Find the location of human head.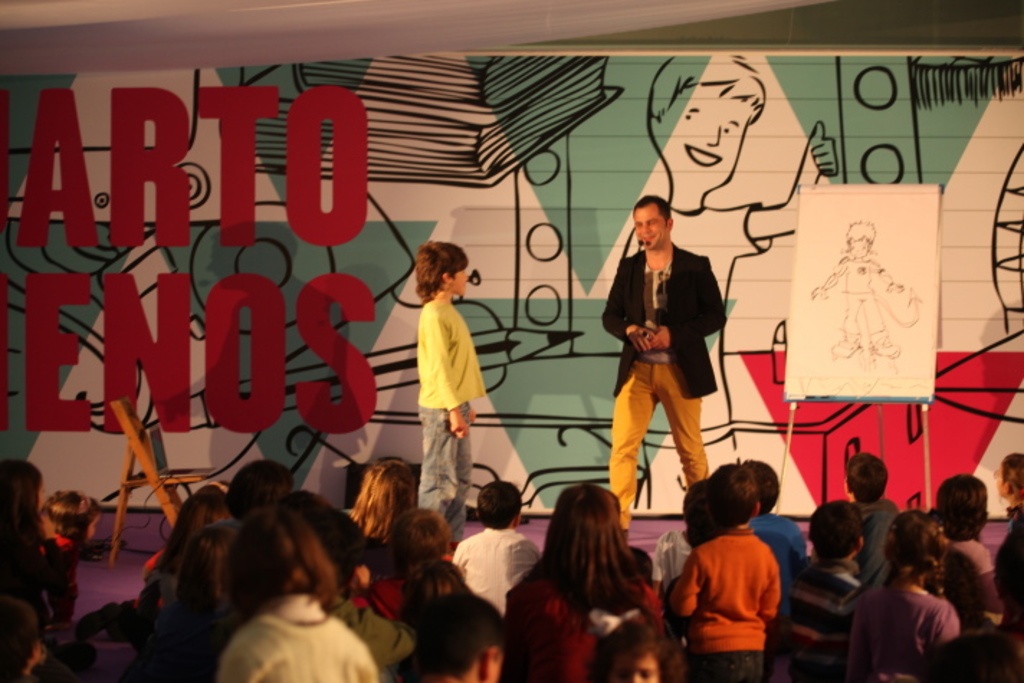
Location: select_region(404, 239, 476, 306).
